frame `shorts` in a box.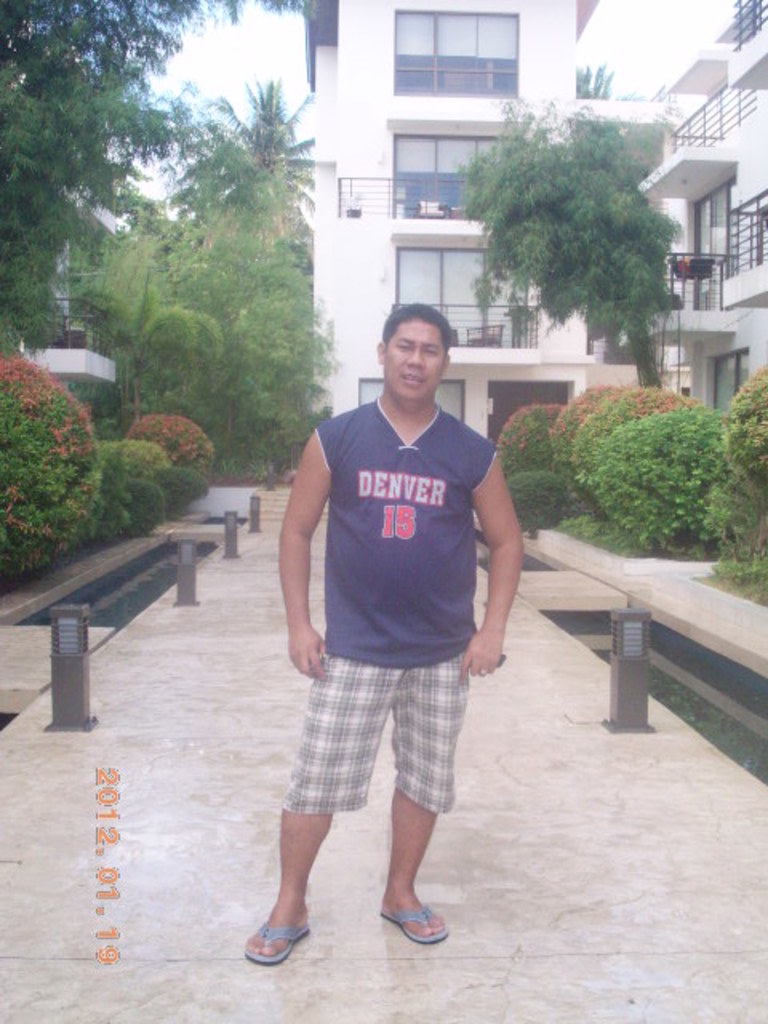
select_region(270, 659, 478, 808).
